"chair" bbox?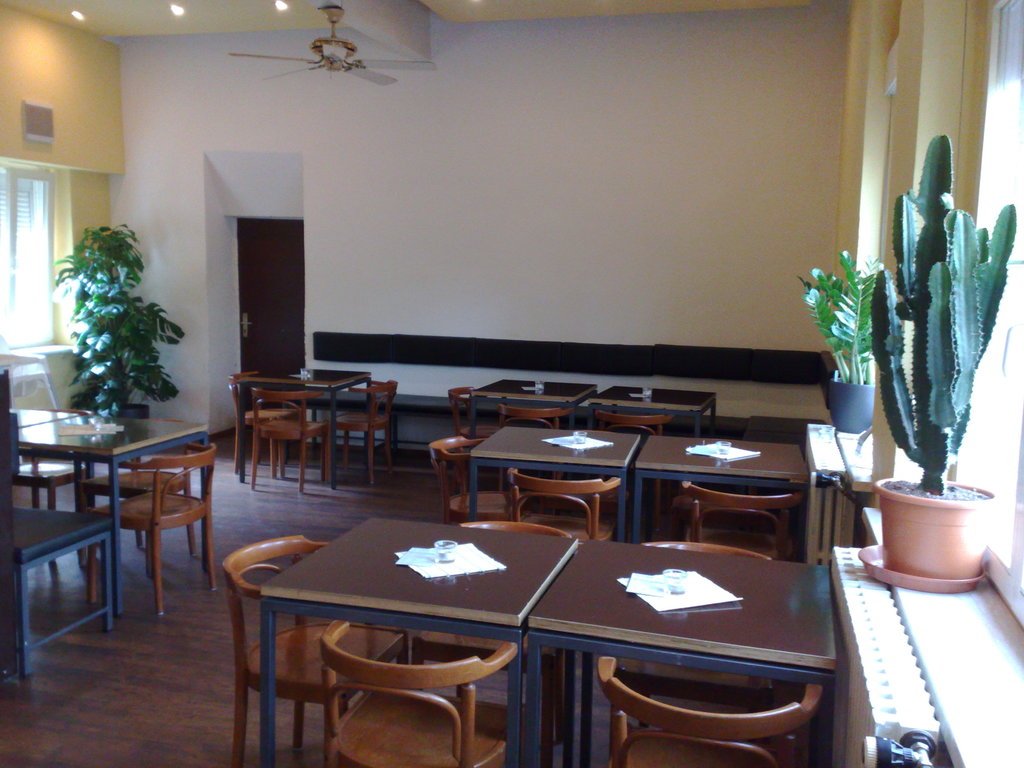
(427, 434, 519, 524)
